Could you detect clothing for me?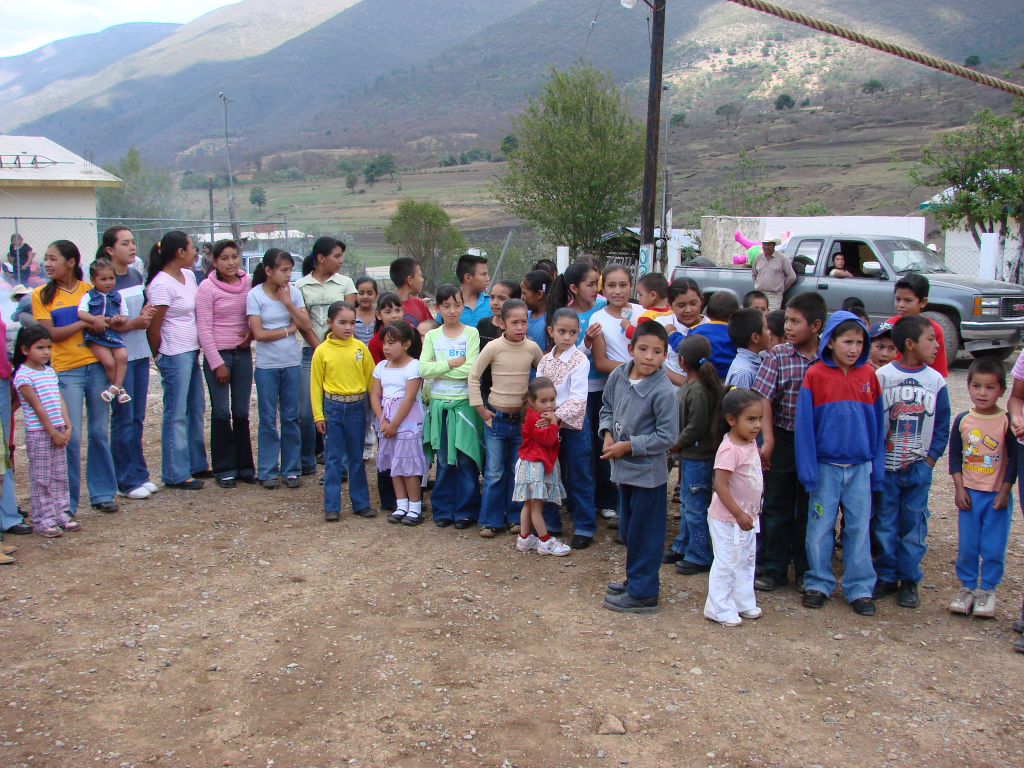
Detection result: box(595, 352, 674, 598).
